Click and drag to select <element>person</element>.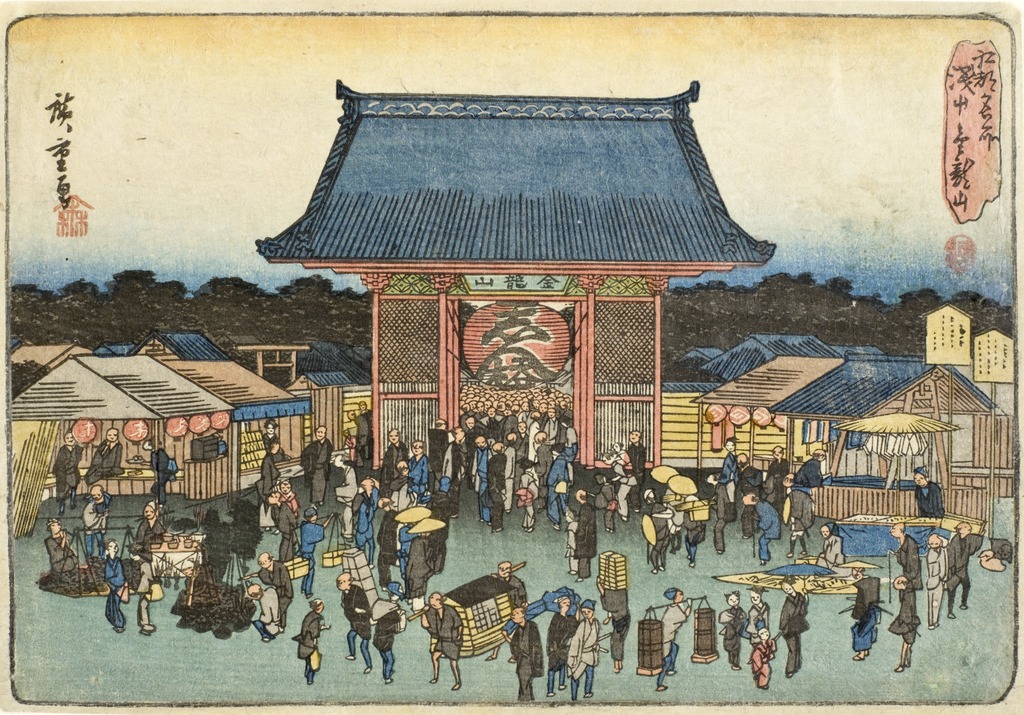
Selection: (599, 573, 620, 679).
